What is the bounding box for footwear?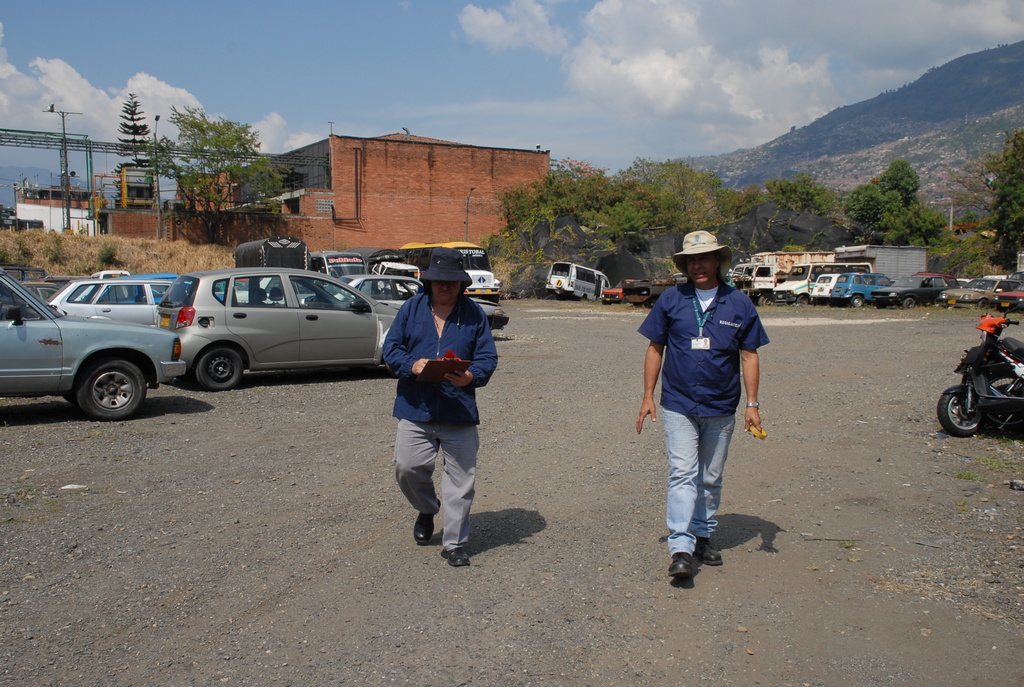
x1=662 y1=532 x2=725 y2=591.
